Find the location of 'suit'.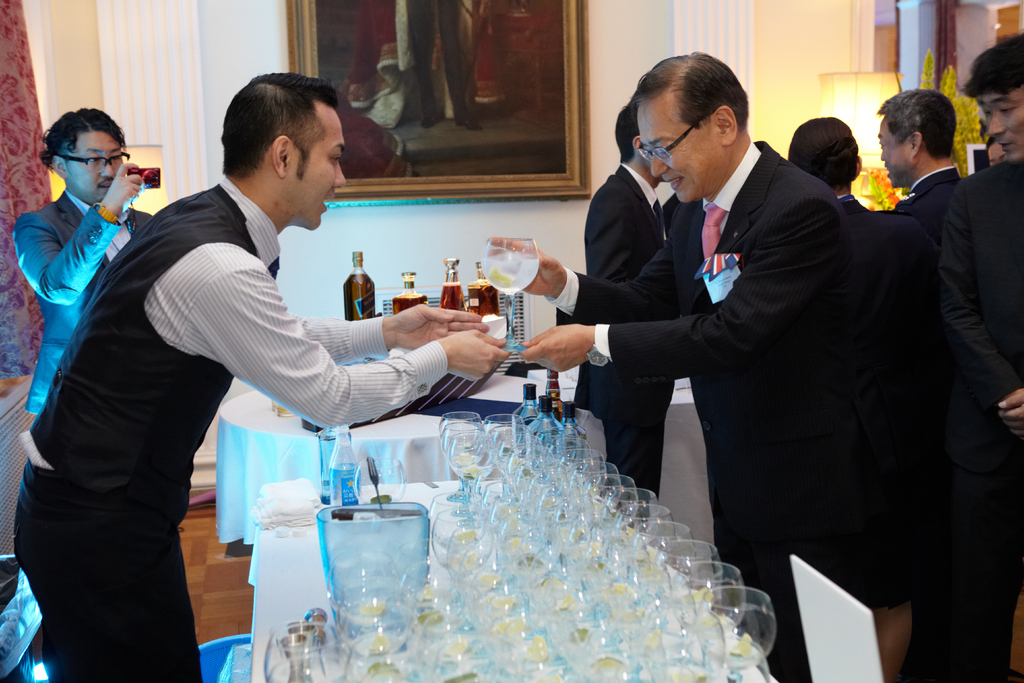
Location: (x1=8, y1=186, x2=161, y2=420).
